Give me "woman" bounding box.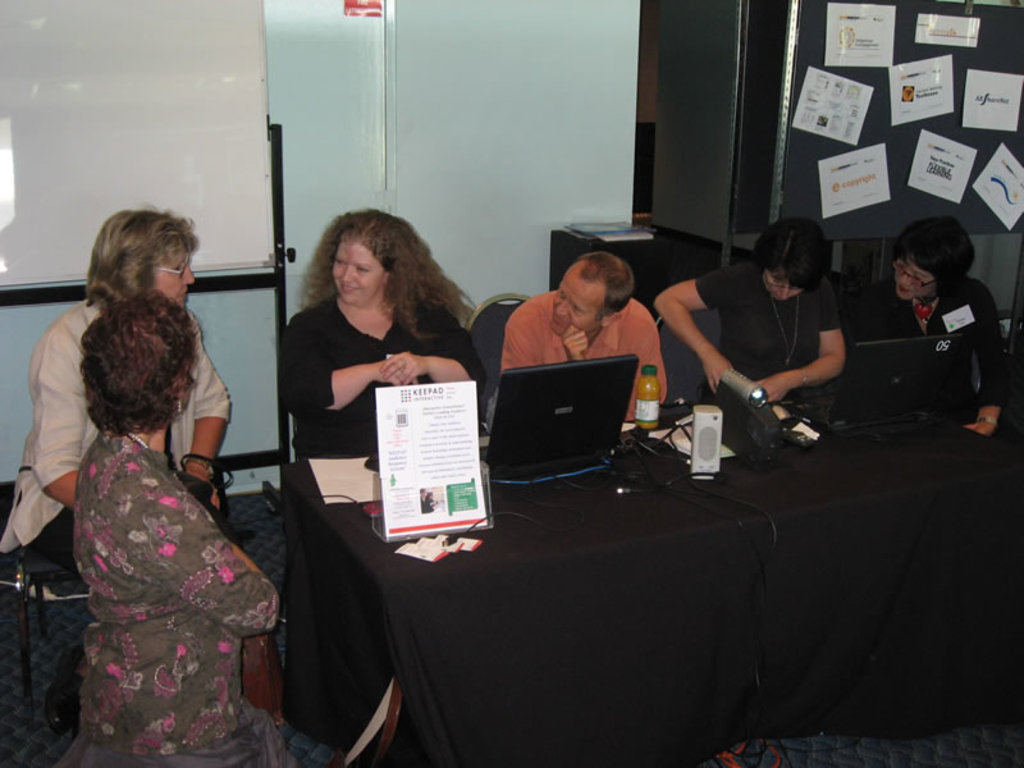
{"x1": 837, "y1": 221, "x2": 1020, "y2": 439}.
